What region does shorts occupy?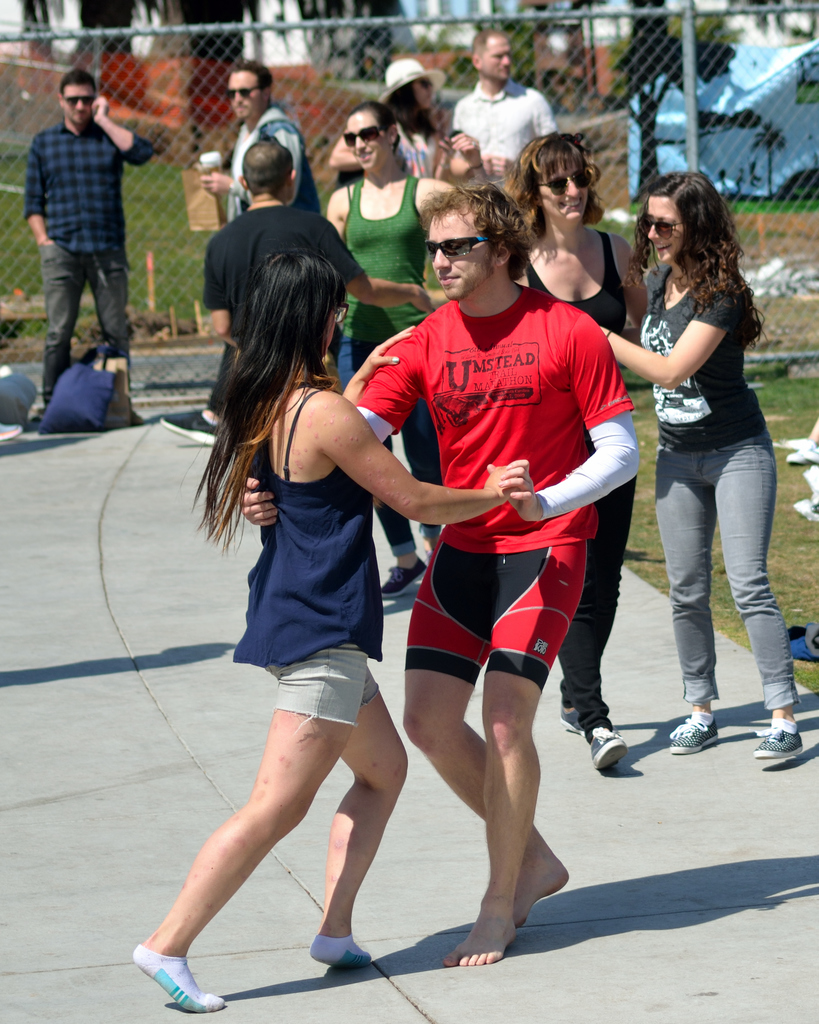
box(387, 566, 581, 717).
